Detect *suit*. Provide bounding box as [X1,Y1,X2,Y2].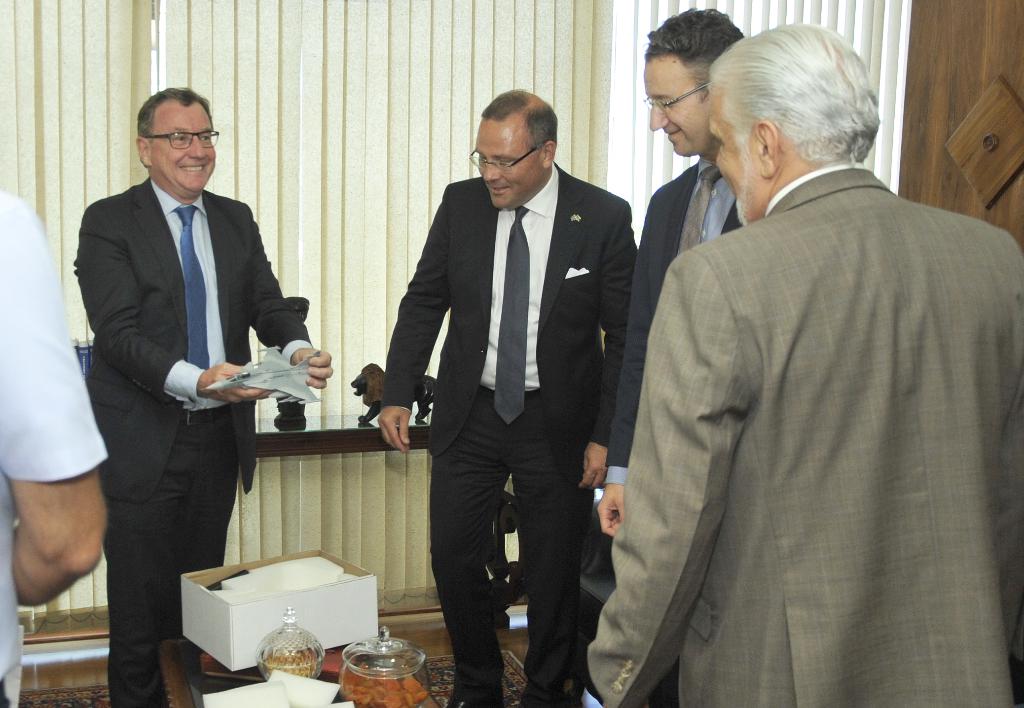
[67,95,300,677].
